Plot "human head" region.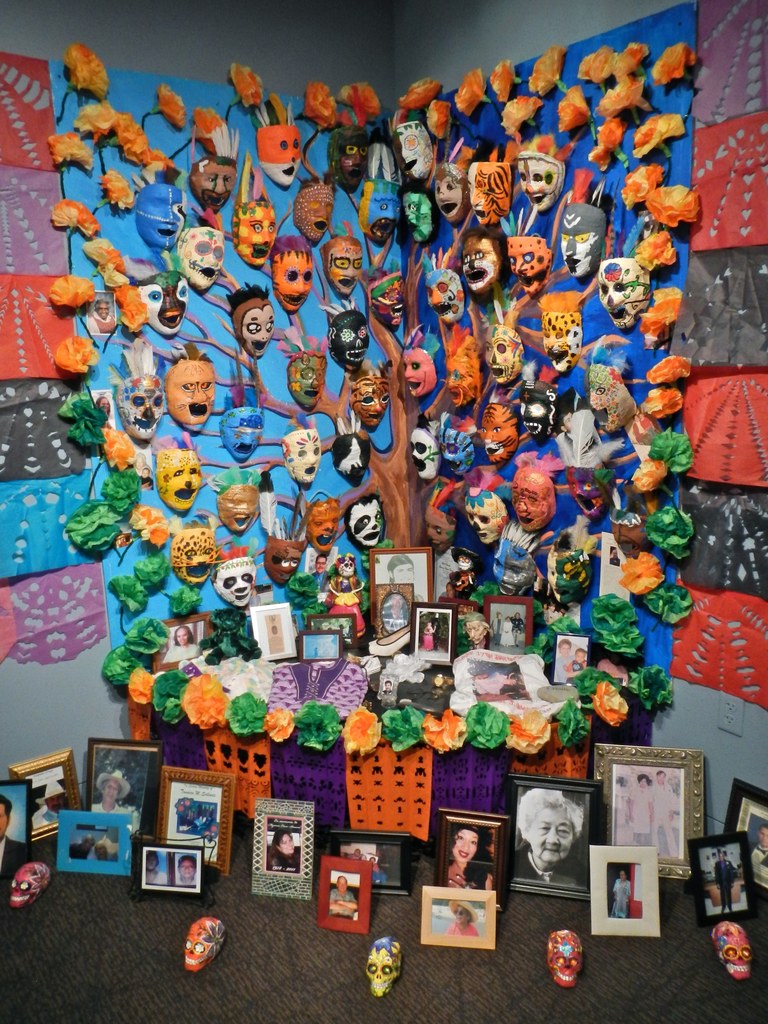
Plotted at [x1=716, y1=849, x2=725, y2=861].
